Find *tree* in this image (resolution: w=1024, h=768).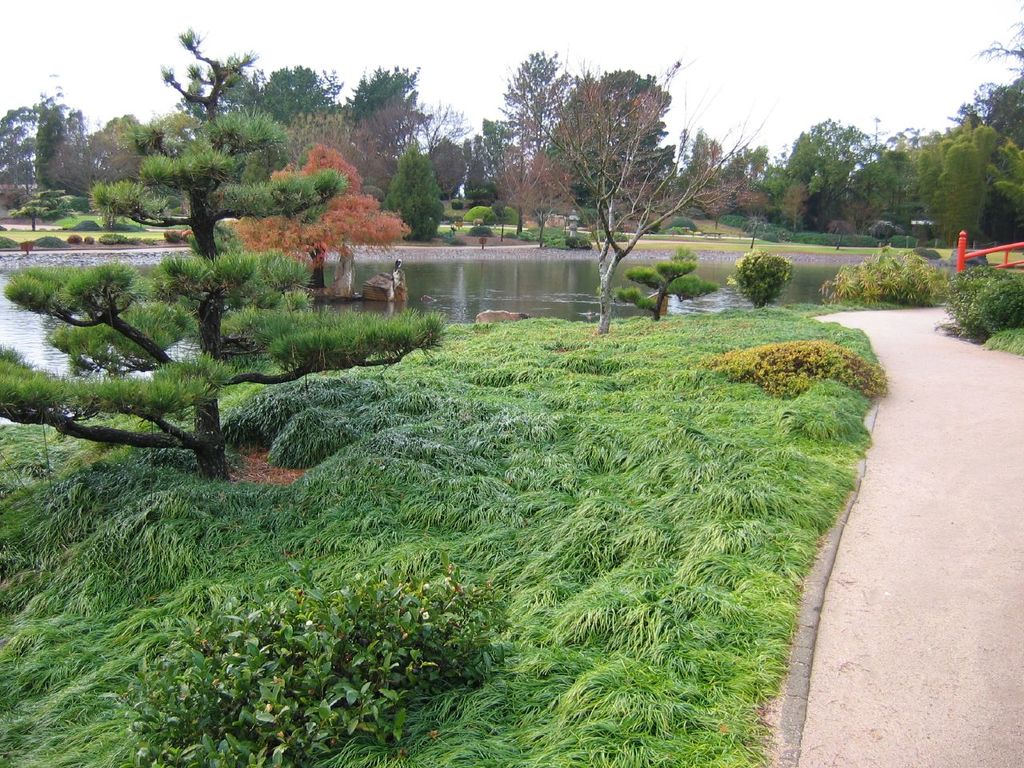
[246,142,423,313].
